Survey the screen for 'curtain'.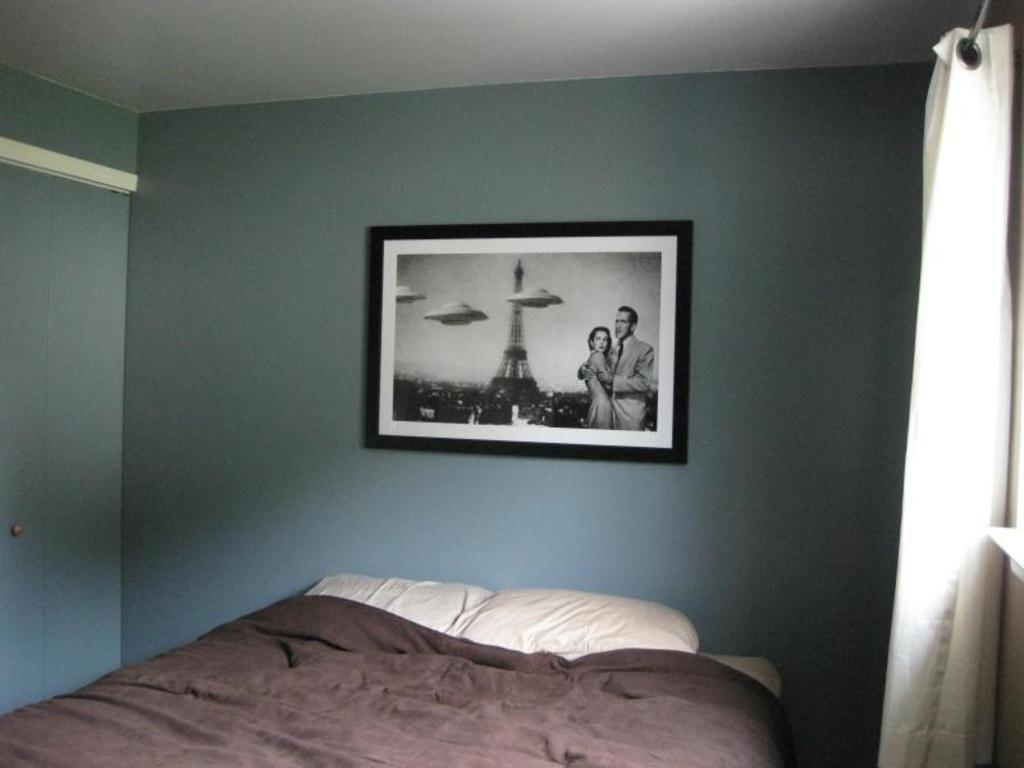
Survey found: <box>874,20,1023,767</box>.
